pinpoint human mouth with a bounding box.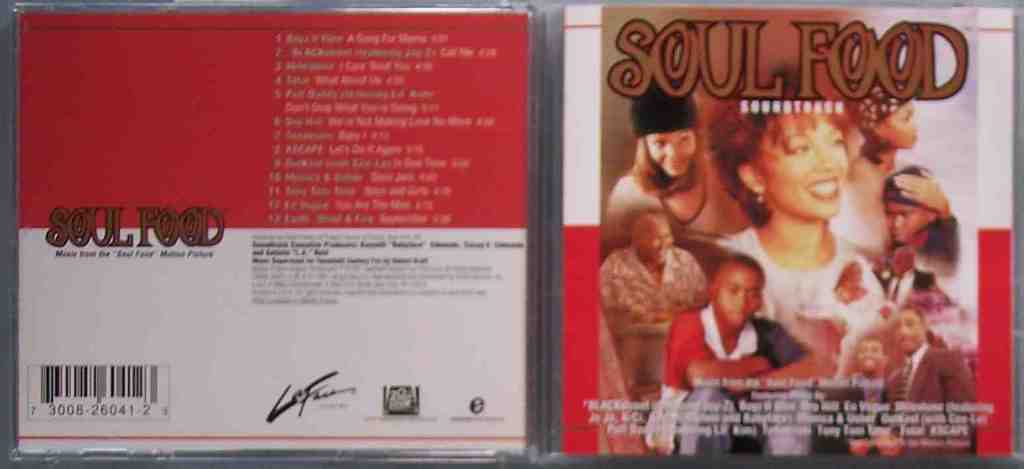
[891, 230, 904, 239].
